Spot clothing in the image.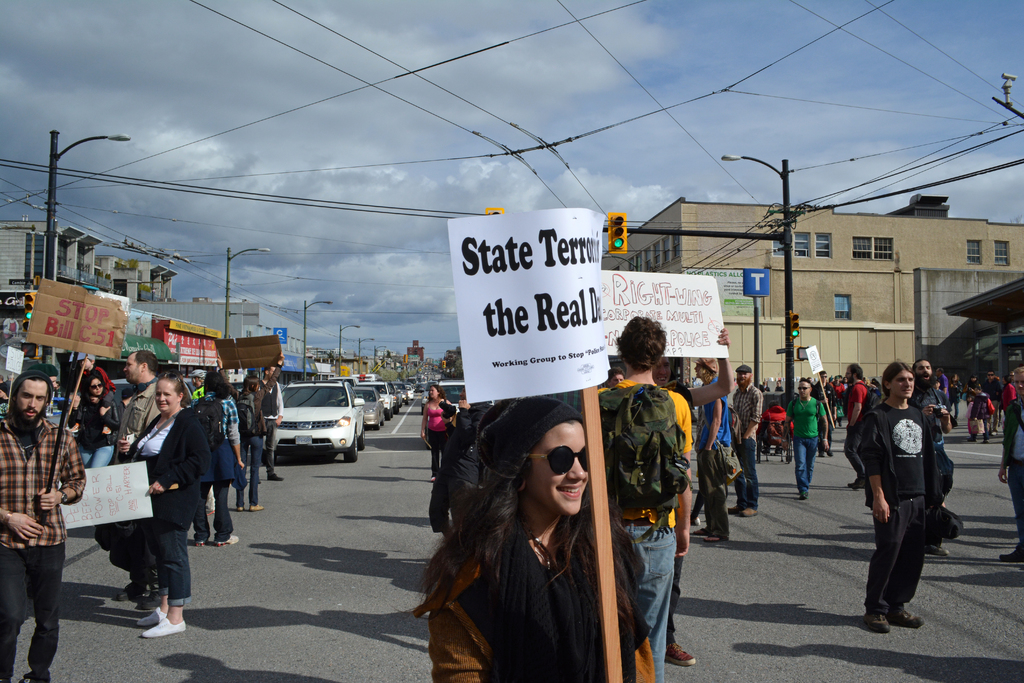
clothing found at x1=258, y1=378, x2=280, y2=475.
